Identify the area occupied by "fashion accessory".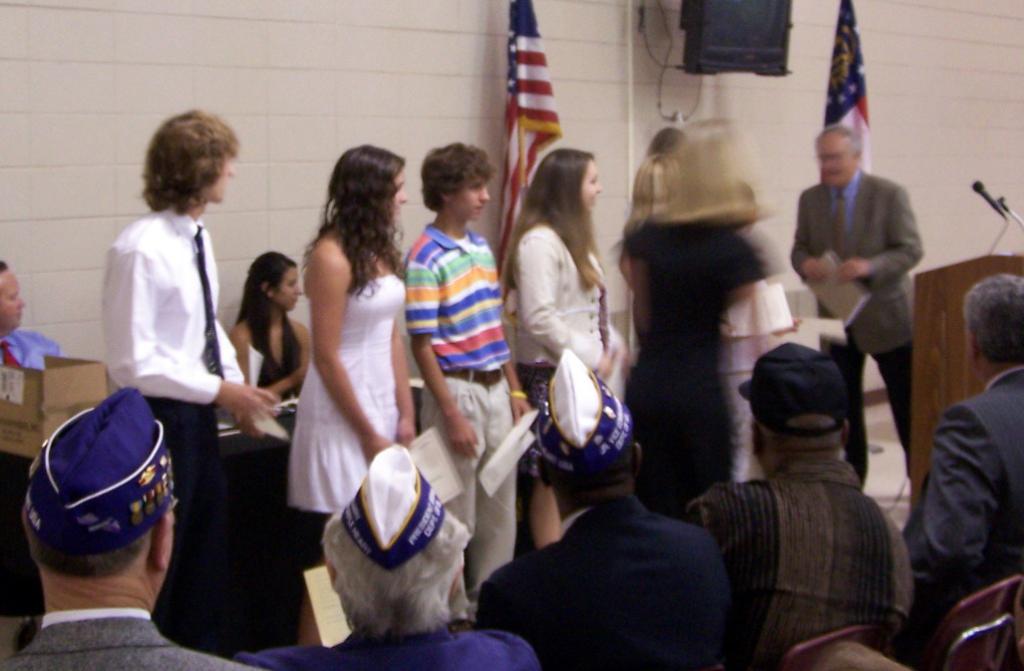
Area: (left=739, top=343, right=846, bottom=432).
